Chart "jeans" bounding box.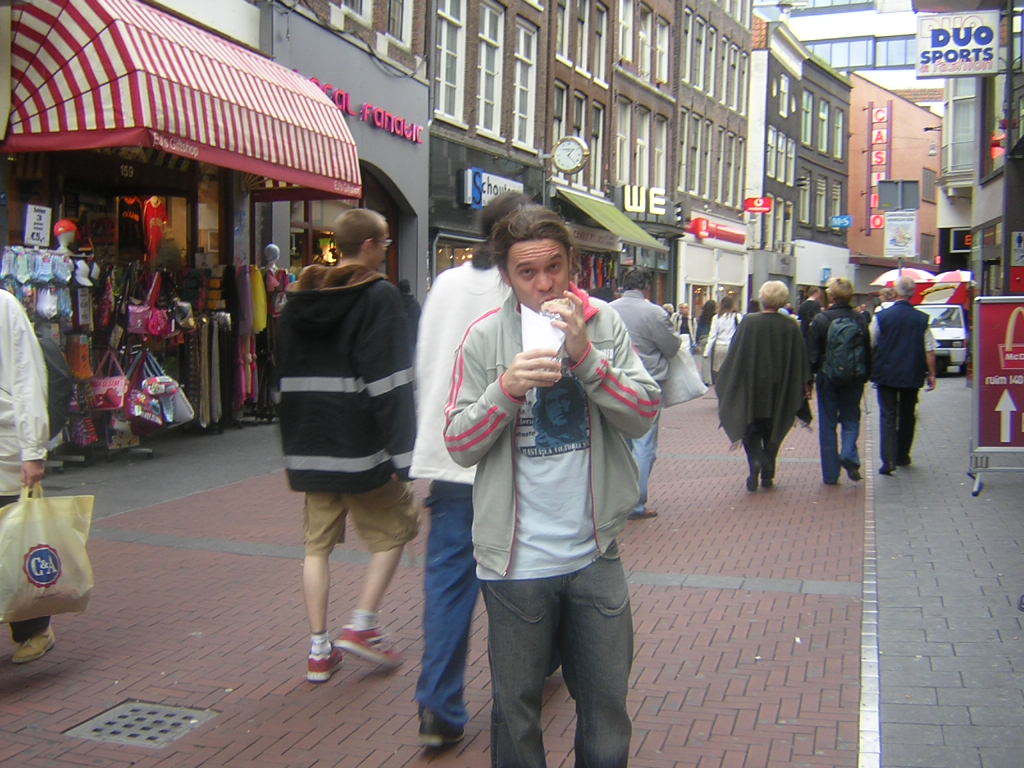
Charted: x1=813 y1=371 x2=867 y2=481.
